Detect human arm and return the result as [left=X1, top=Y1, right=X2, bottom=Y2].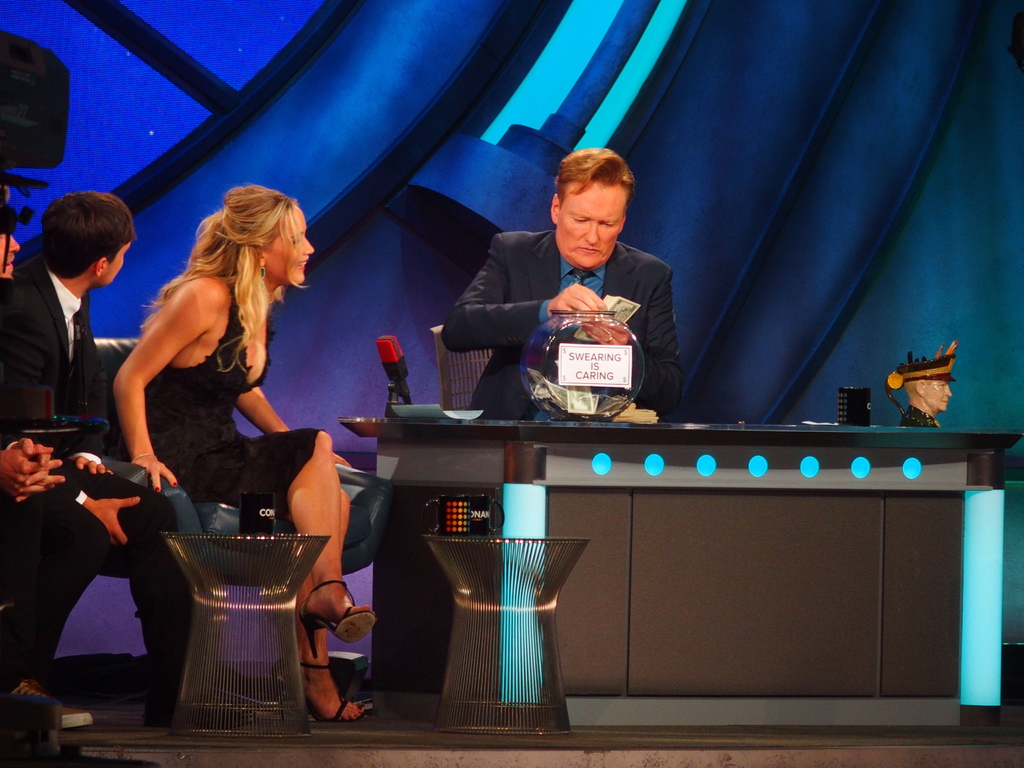
[left=596, top=261, right=696, bottom=419].
